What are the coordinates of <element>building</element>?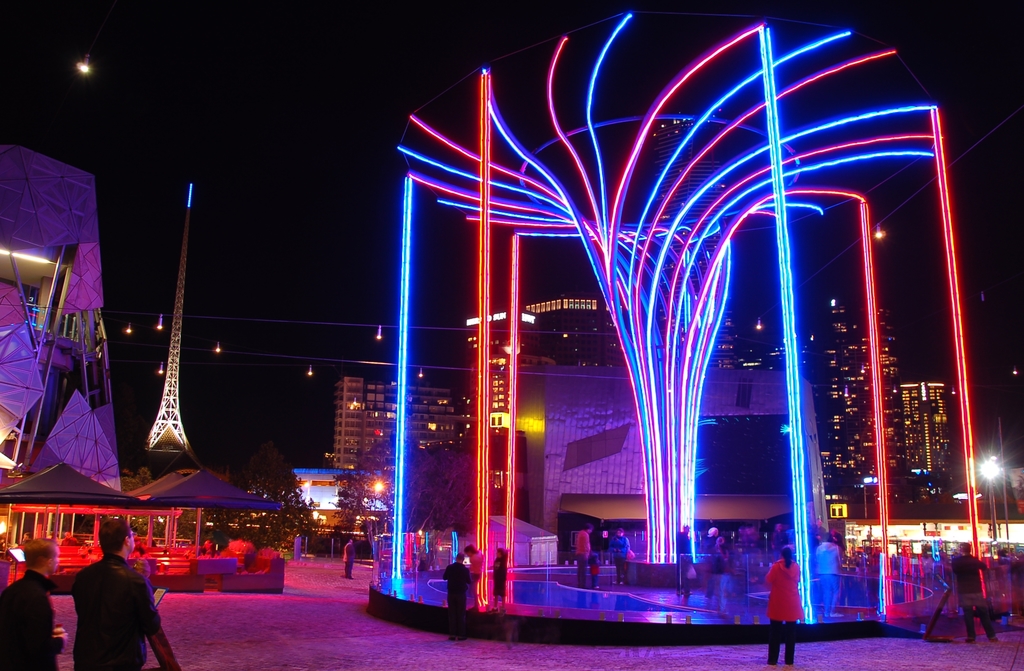
332/376/470/467.
